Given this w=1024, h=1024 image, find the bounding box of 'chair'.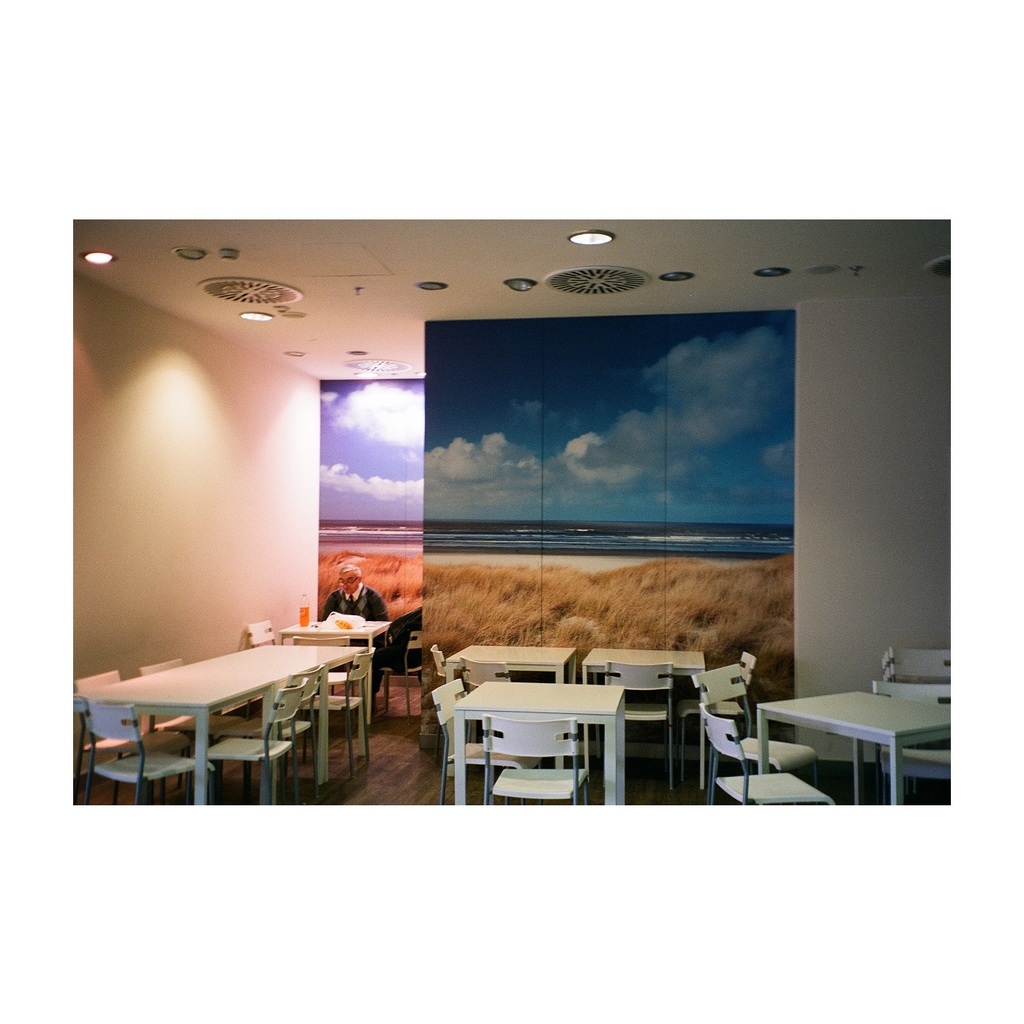
crop(431, 638, 451, 679).
